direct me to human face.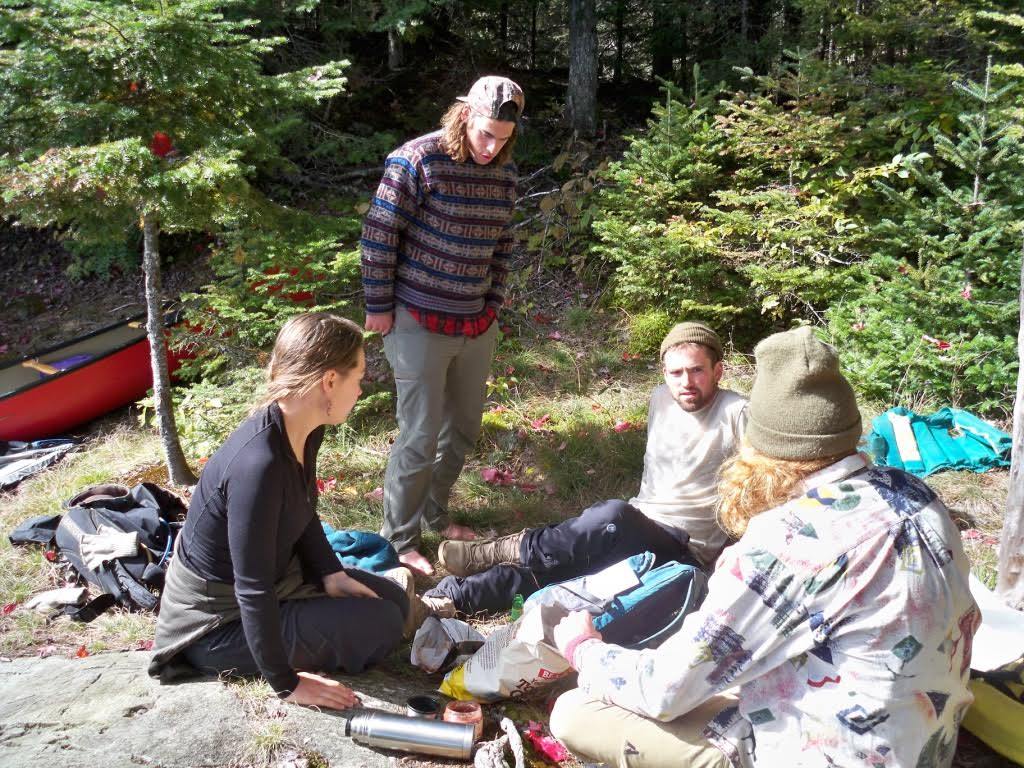
Direction: [left=334, top=344, right=365, bottom=424].
